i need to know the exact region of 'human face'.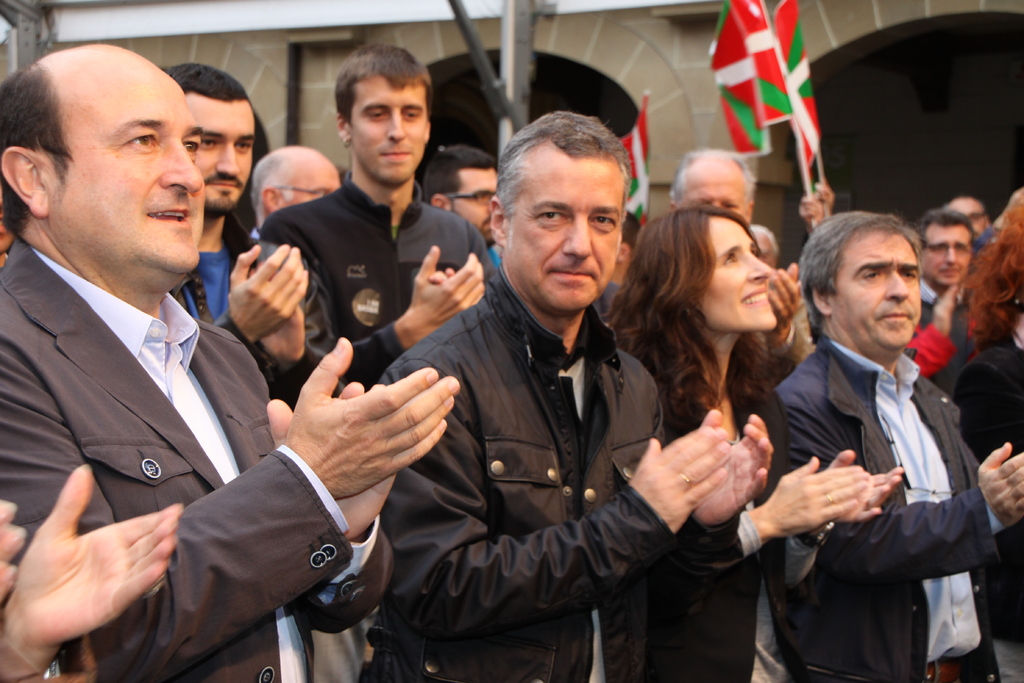
Region: l=47, t=61, r=207, b=276.
